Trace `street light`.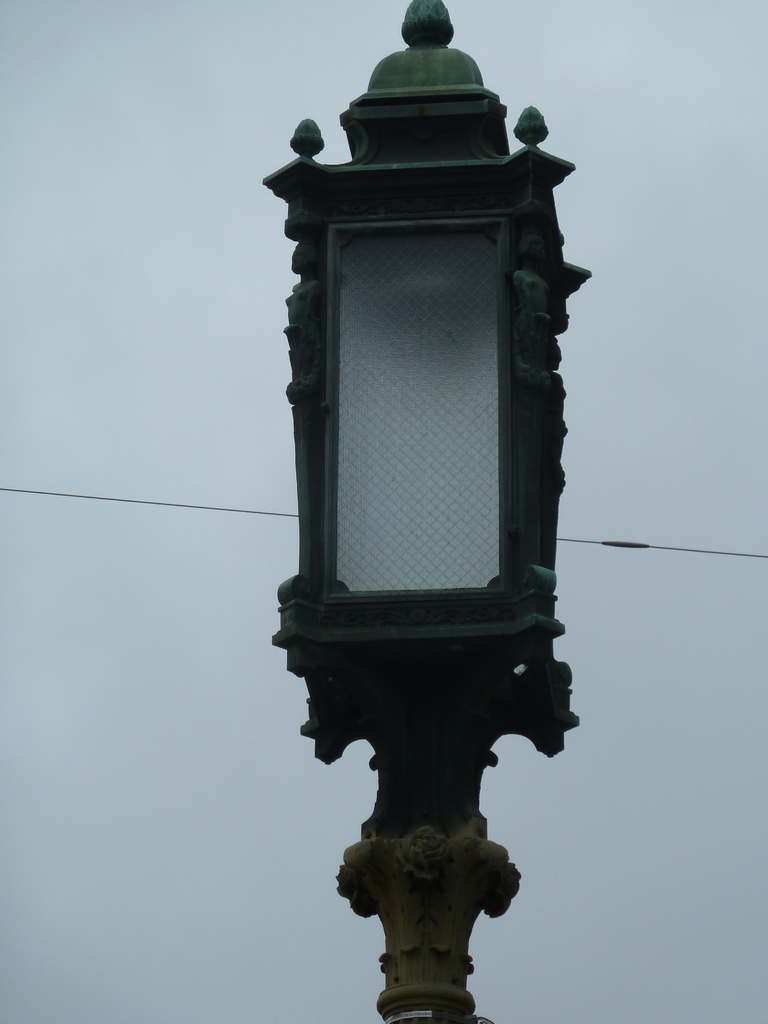
Traced to (271,0,588,1023).
